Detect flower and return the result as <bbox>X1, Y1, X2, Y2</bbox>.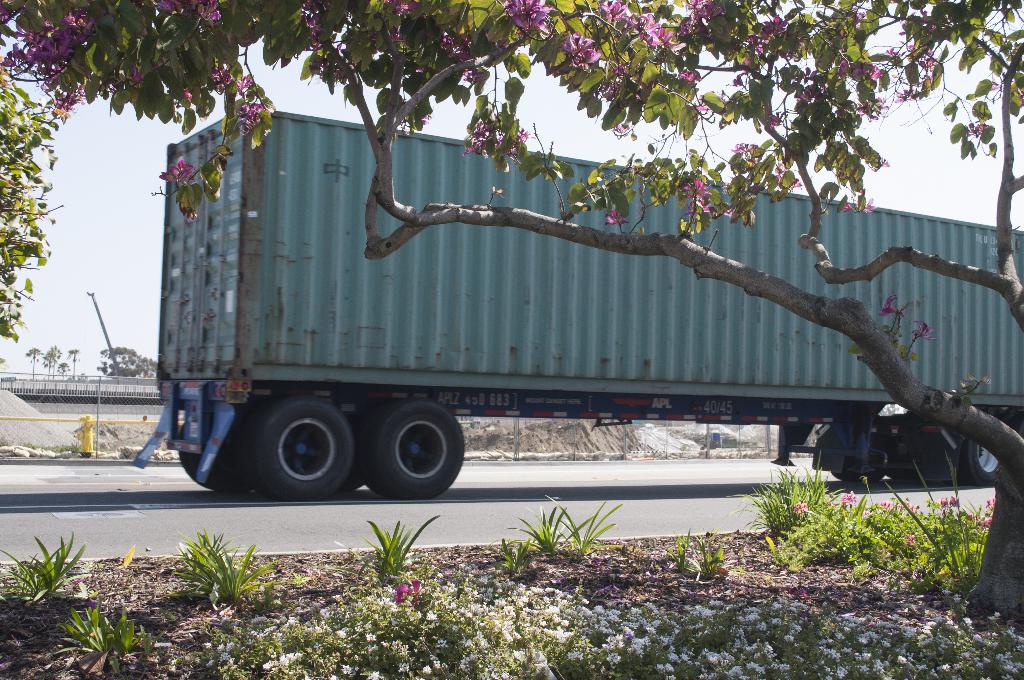
<bbox>881, 295, 900, 319</bbox>.
